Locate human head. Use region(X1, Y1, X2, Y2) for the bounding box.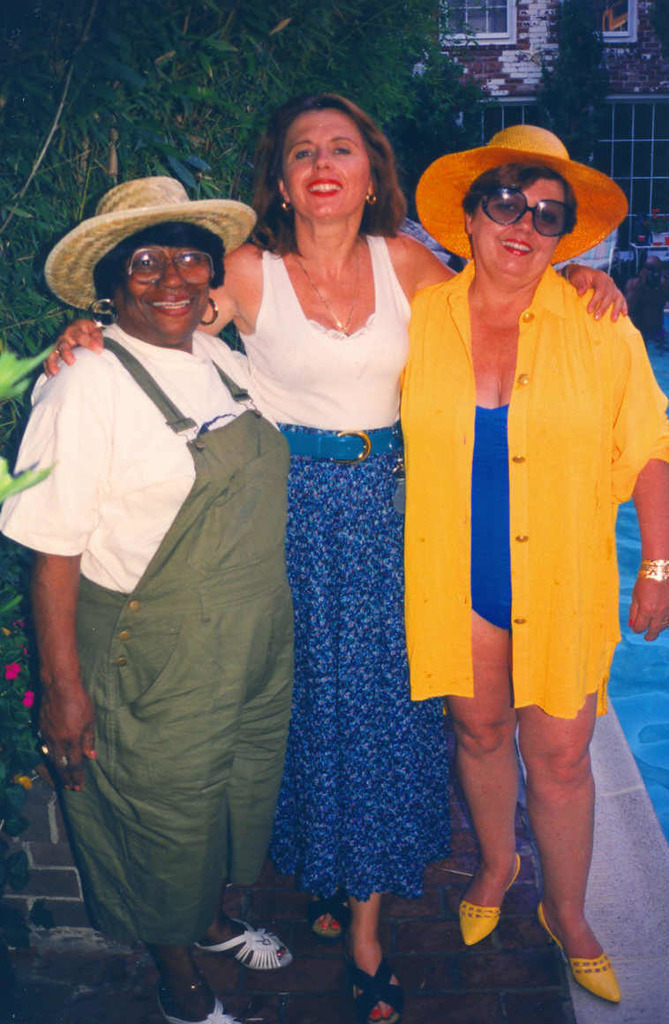
region(453, 166, 587, 282).
